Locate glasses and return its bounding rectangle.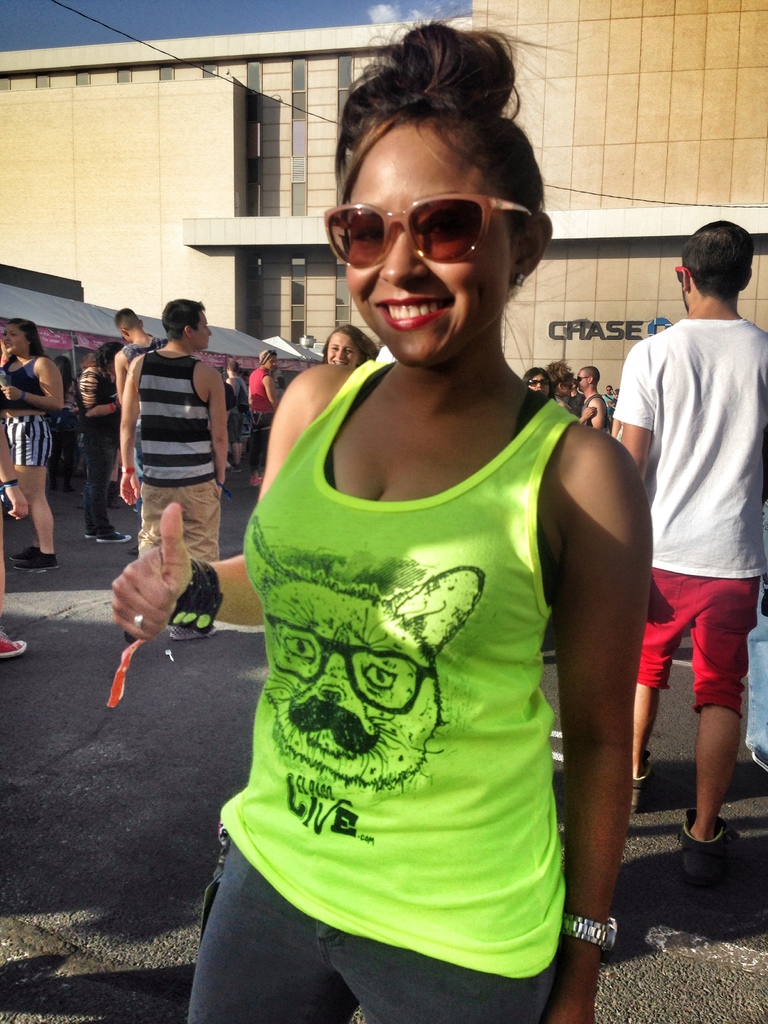
x1=321 y1=190 x2=534 y2=274.
